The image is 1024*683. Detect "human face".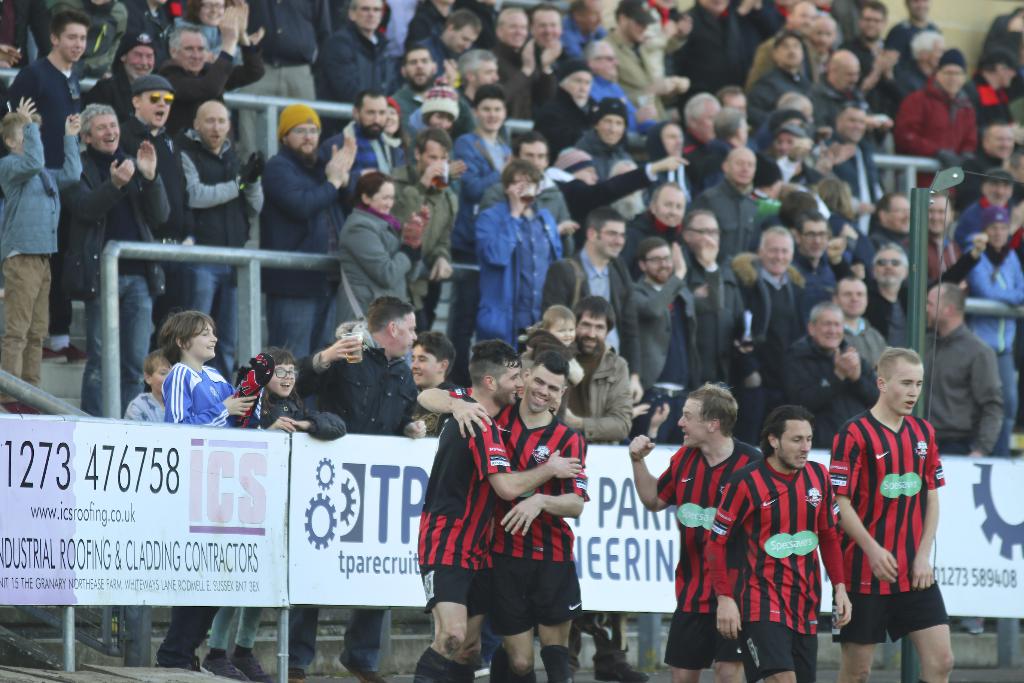
Detection: detection(692, 219, 720, 243).
